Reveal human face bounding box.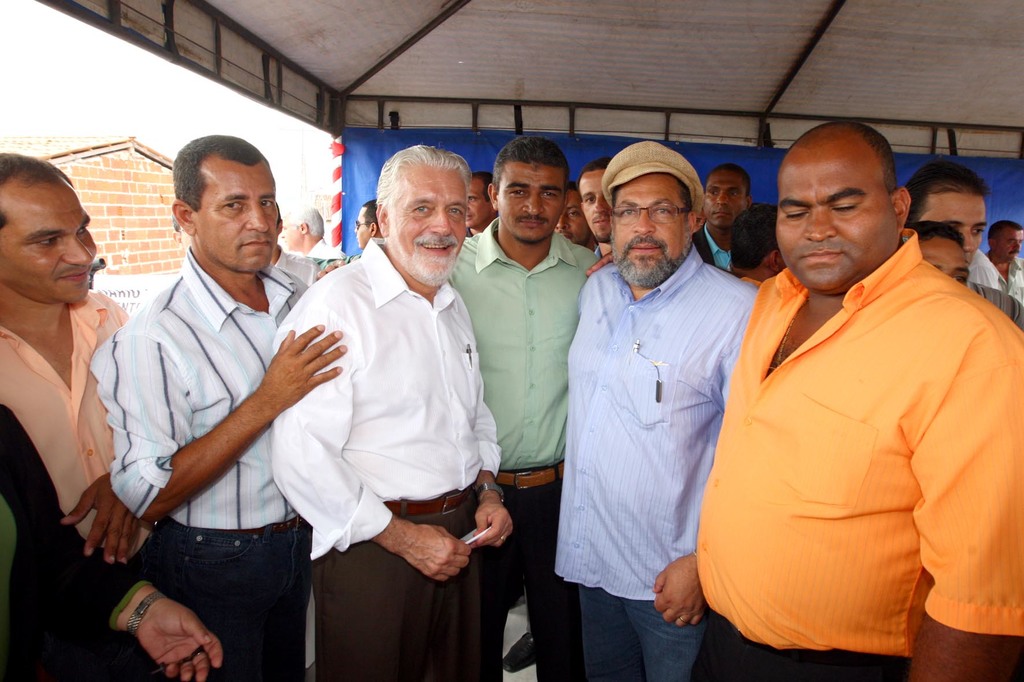
Revealed: <box>601,178,694,280</box>.
